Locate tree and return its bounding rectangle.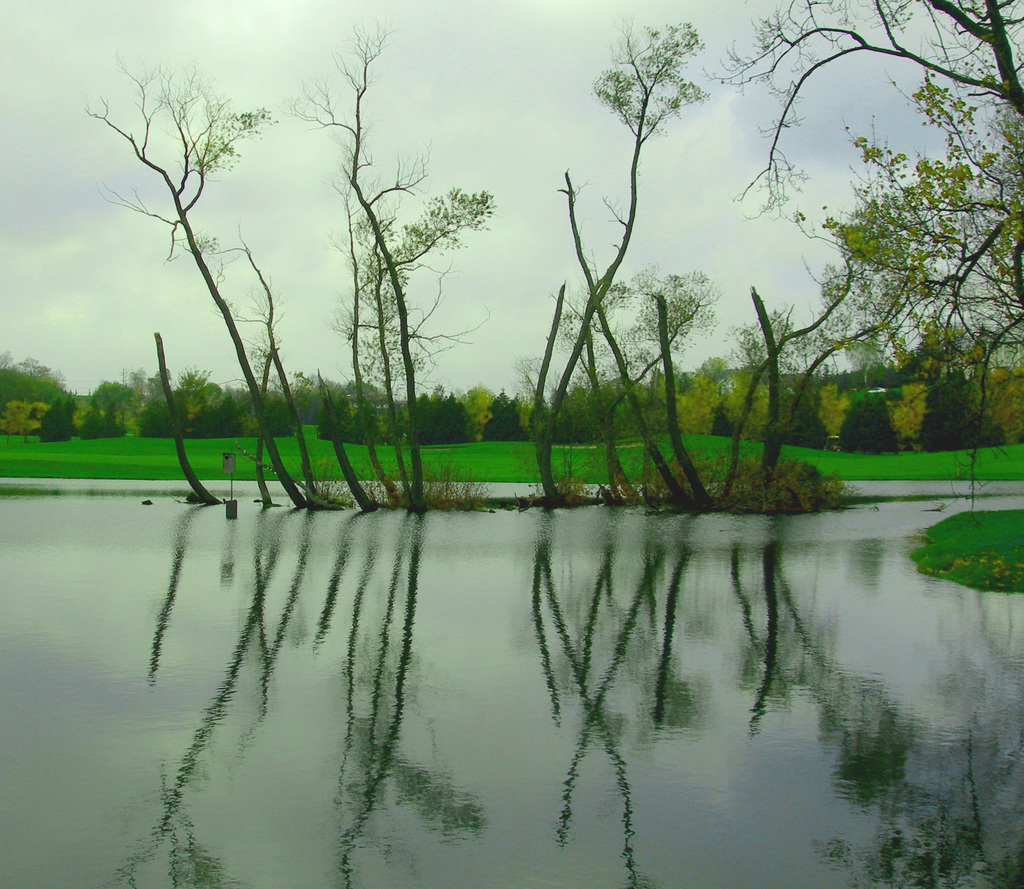
[left=42, top=401, right=73, bottom=441].
